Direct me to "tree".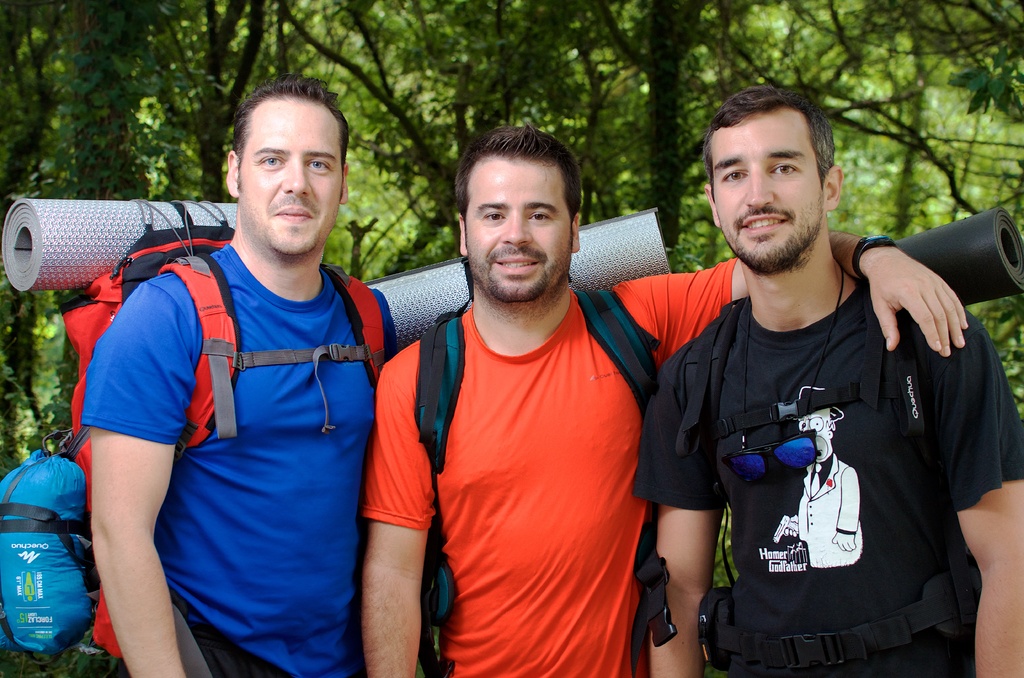
Direction: [136, 0, 266, 191].
